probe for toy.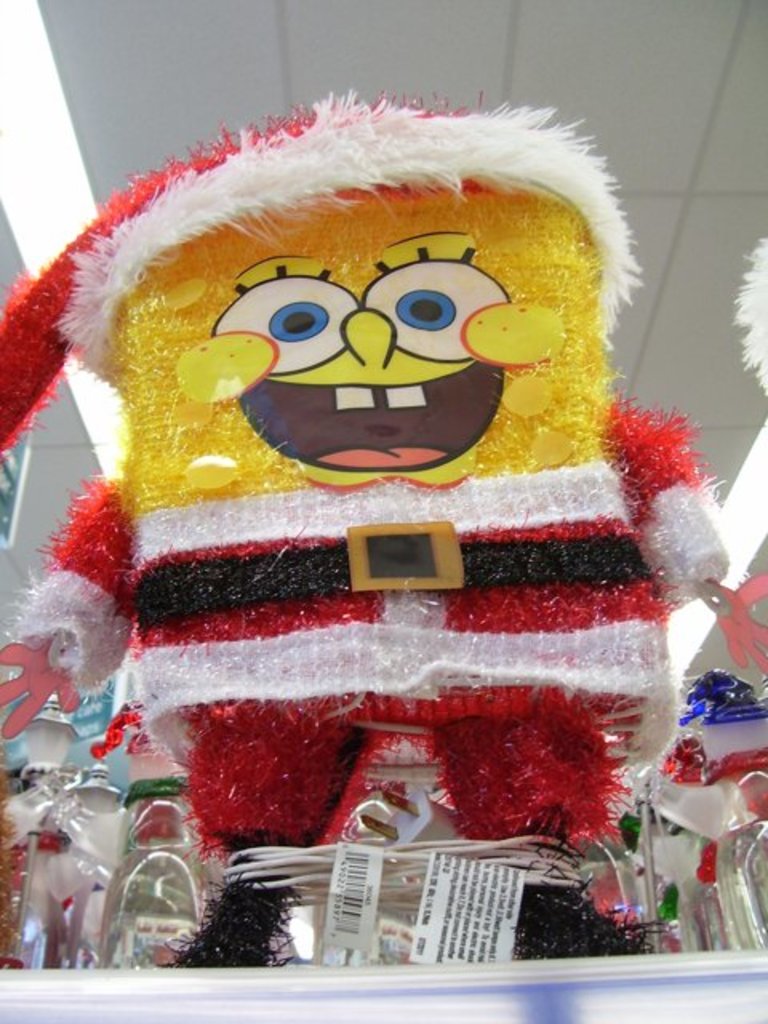
Probe result: bbox=(0, 88, 742, 981).
